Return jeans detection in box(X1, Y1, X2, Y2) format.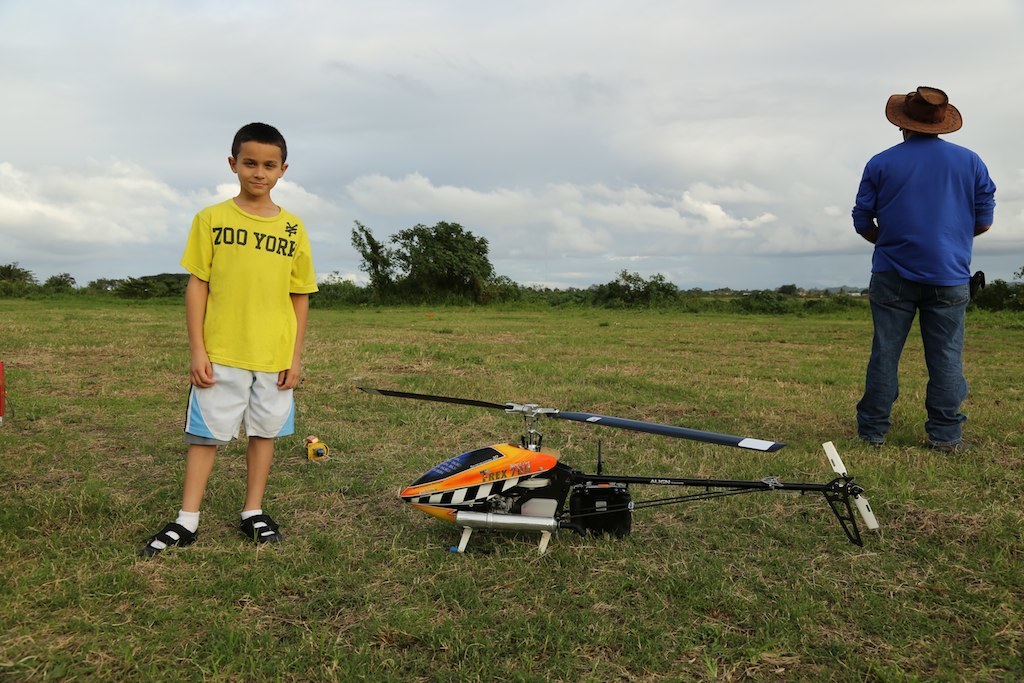
box(856, 277, 966, 442).
